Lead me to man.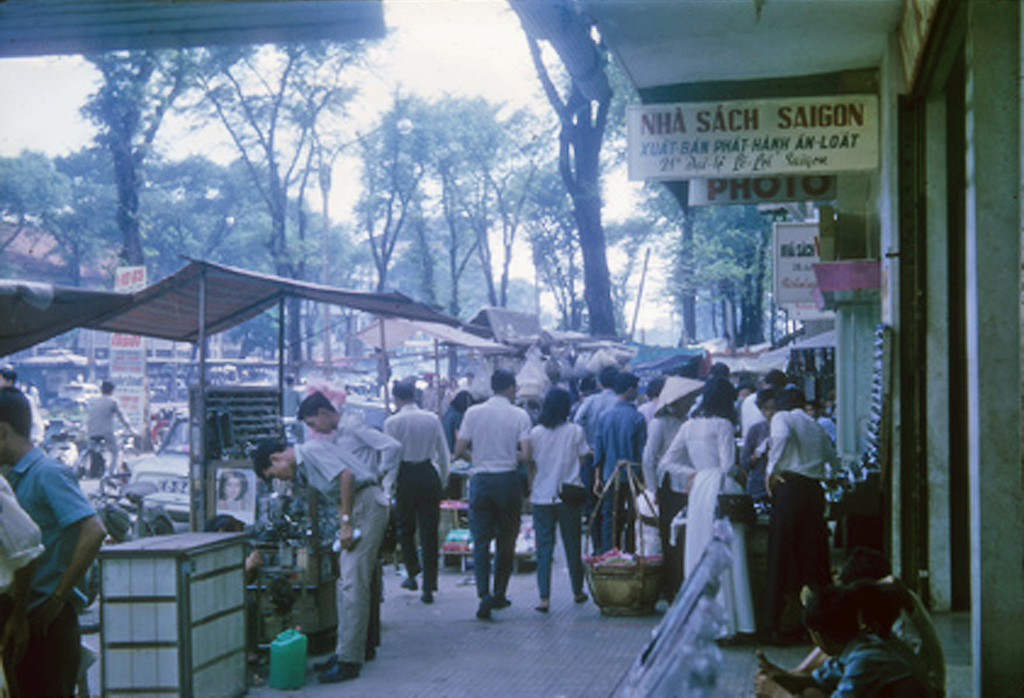
Lead to 757/387/844/645.
